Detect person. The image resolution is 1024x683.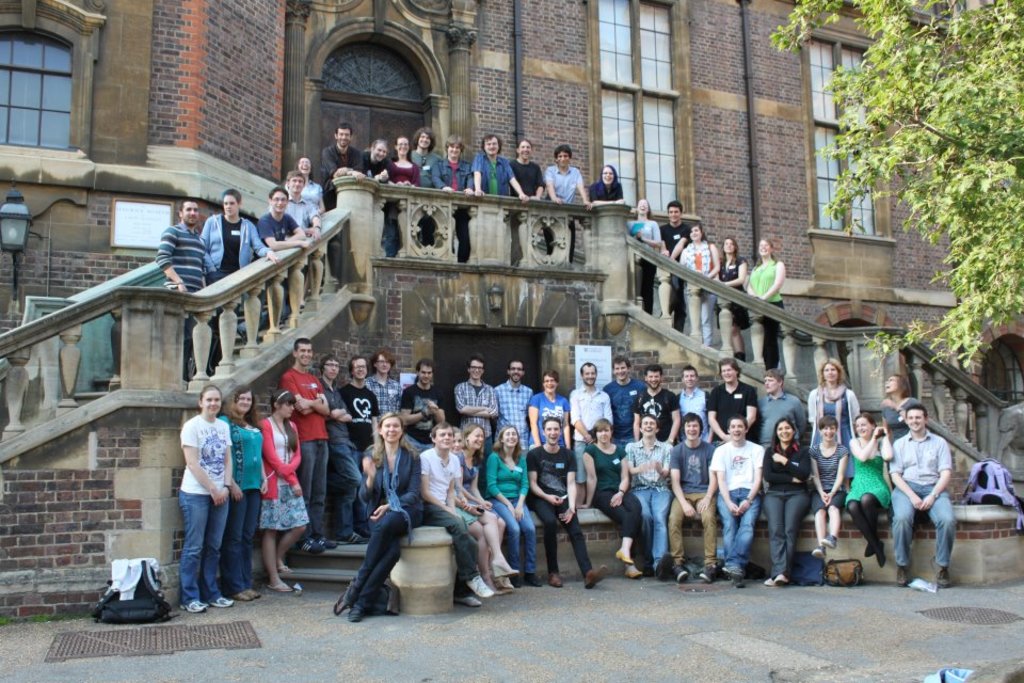
bbox=(382, 133, 422, 260).
